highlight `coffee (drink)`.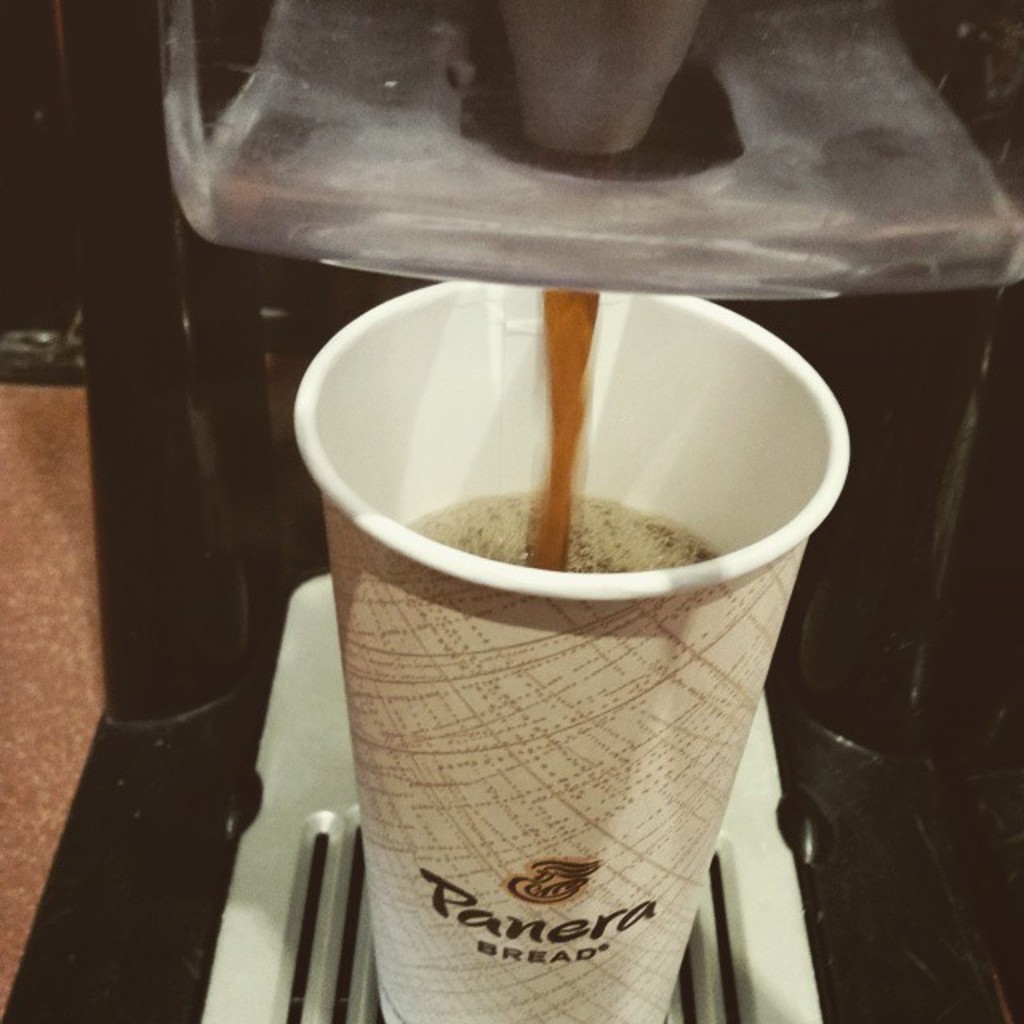
Highlighted region: (381, 469, 720, 584).
